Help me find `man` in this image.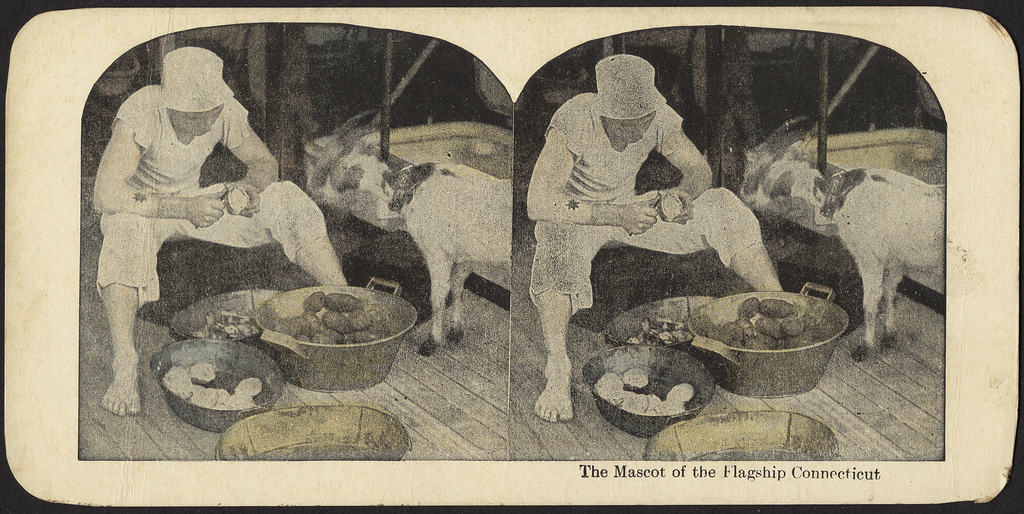
Found it: crop(533, 95, 792, 298).
